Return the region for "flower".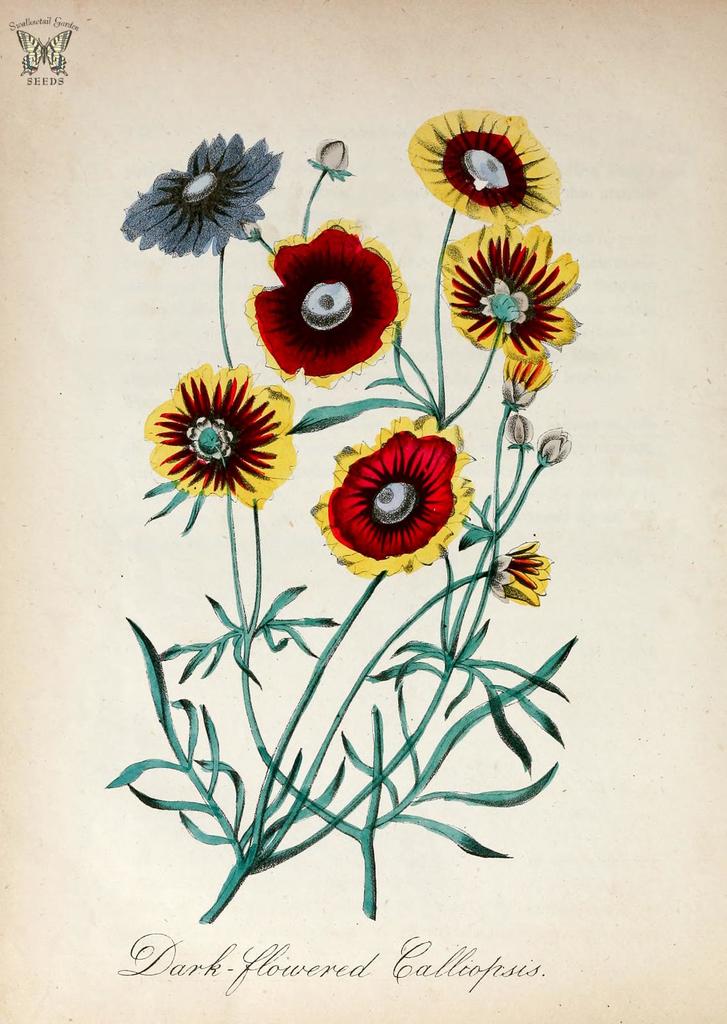
bbox=(406, 106, 560, 234).
